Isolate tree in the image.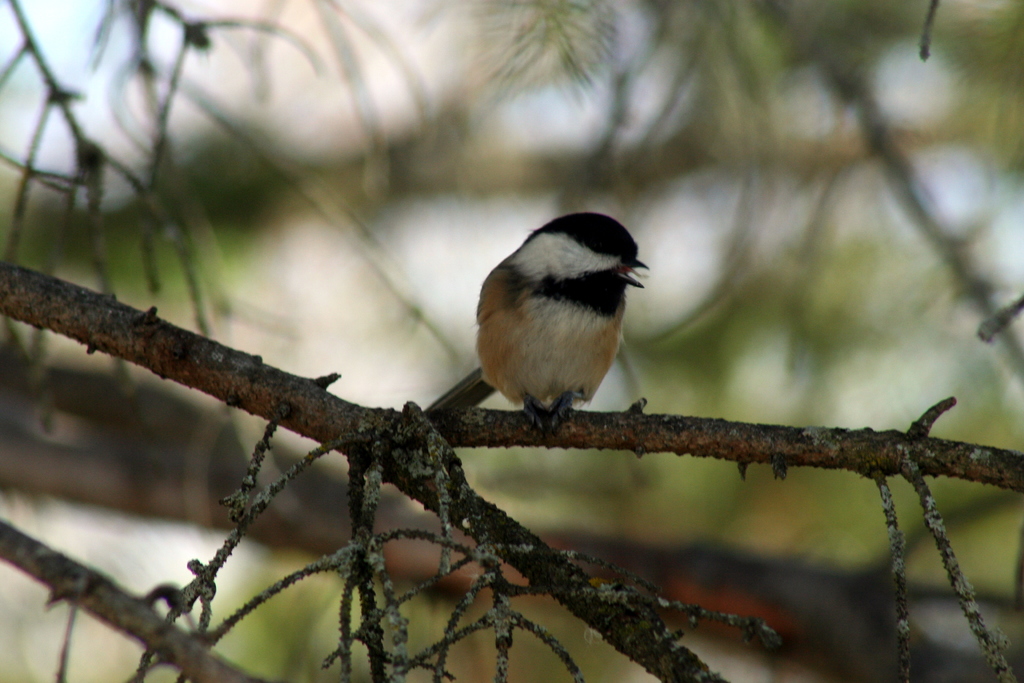
Isolated region: Rect(0, 1, 1023, 682).
